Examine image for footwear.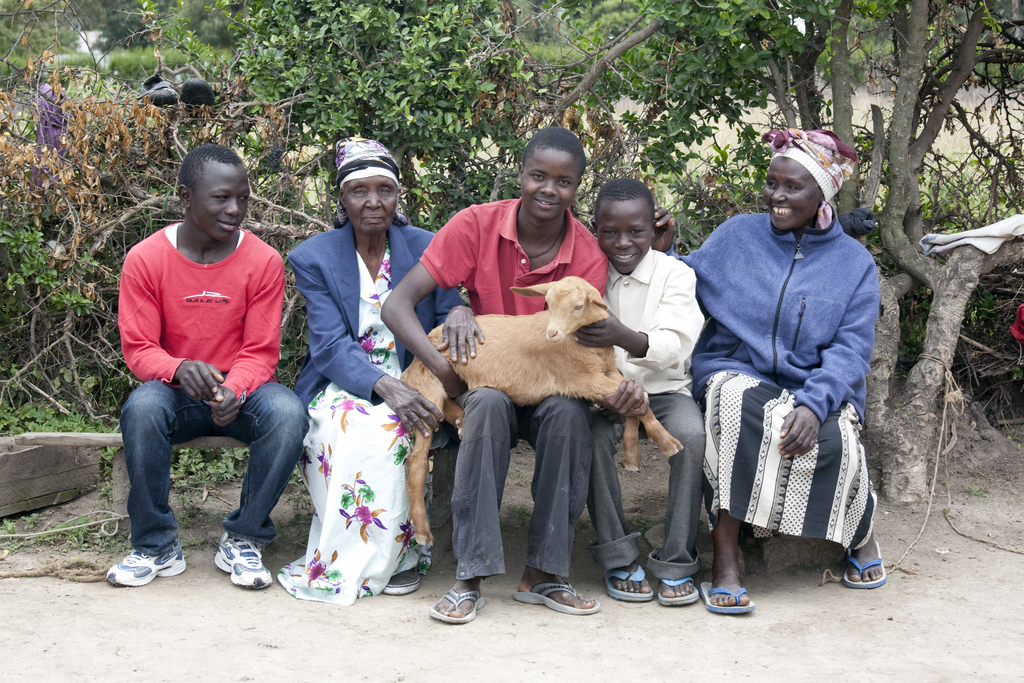
Examination result: <bbox>656, 570, 698, 611</bbox>.
